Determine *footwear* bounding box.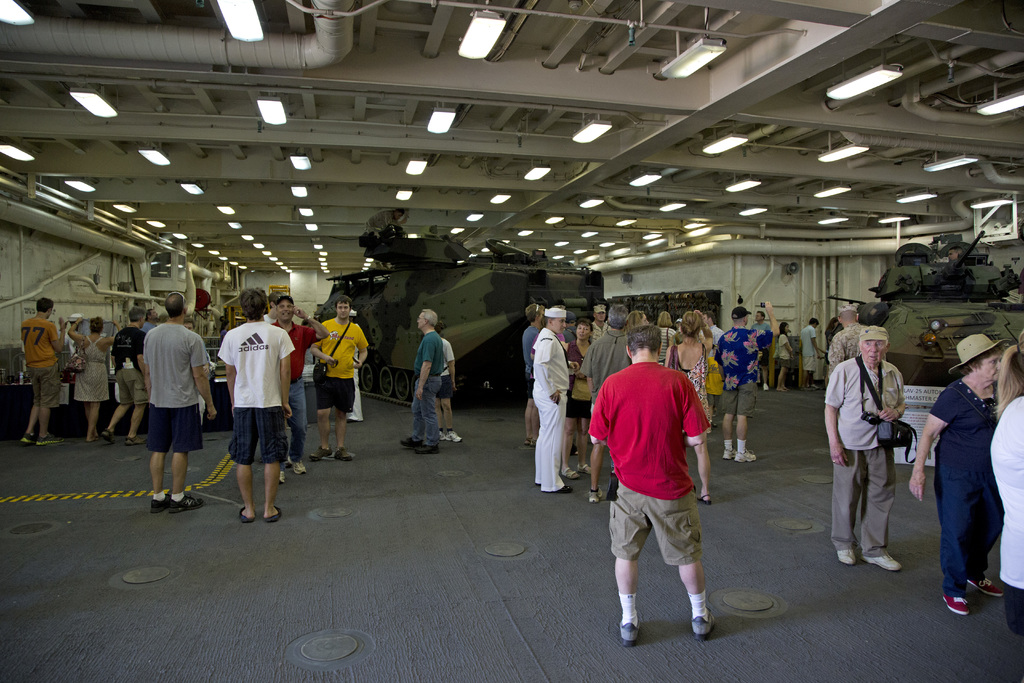
Determined: pyautogui.locateOnScreen(561, 465, 580, 481).
